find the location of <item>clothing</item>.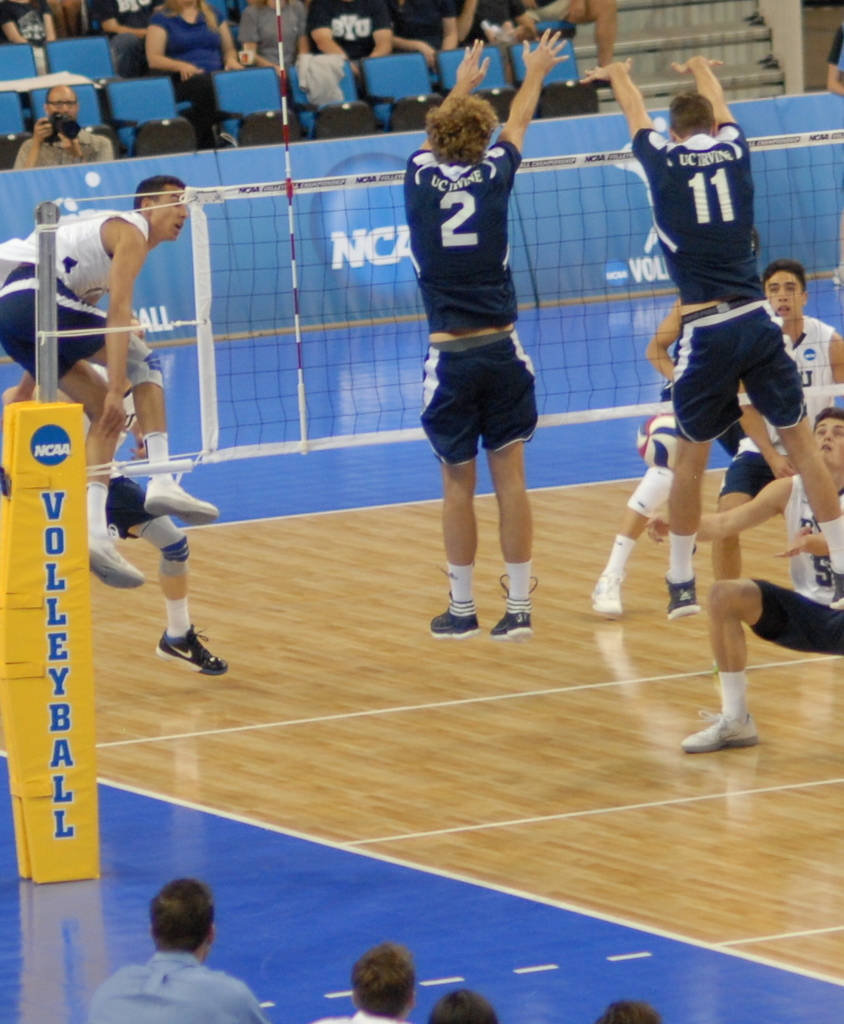
Location: [left=0, top=0, right=50, bottom=39].
